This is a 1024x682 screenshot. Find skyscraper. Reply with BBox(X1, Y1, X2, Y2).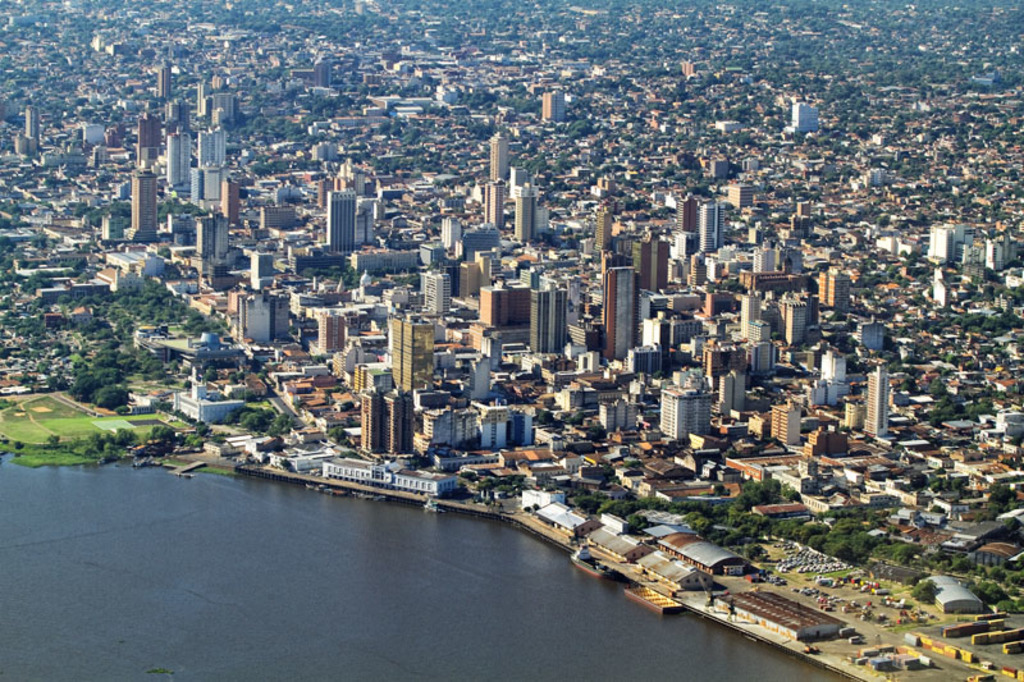
BBox(323, 184, 360, 252).
